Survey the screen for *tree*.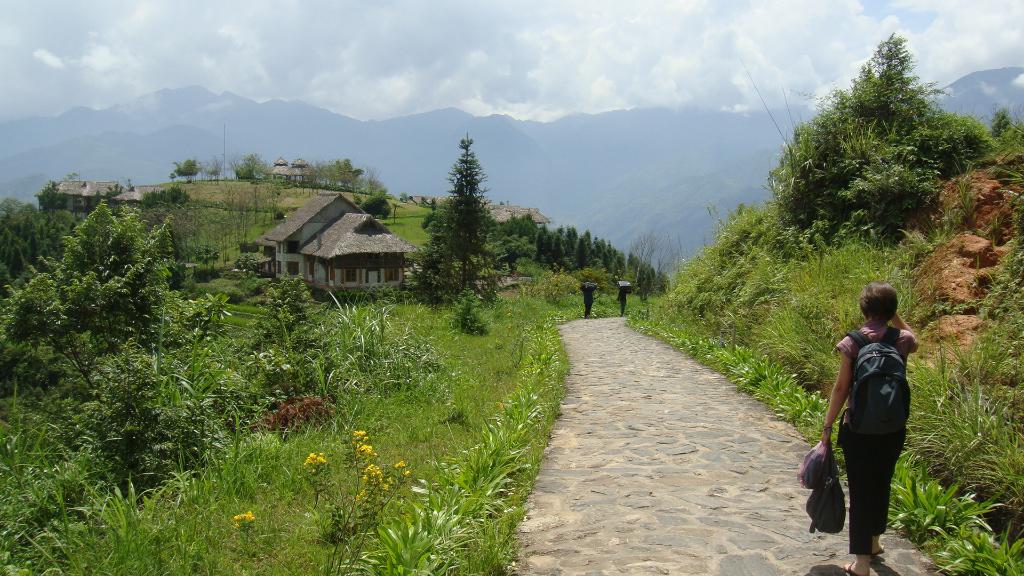
Survey found: (750, 25, 1023, 246).
